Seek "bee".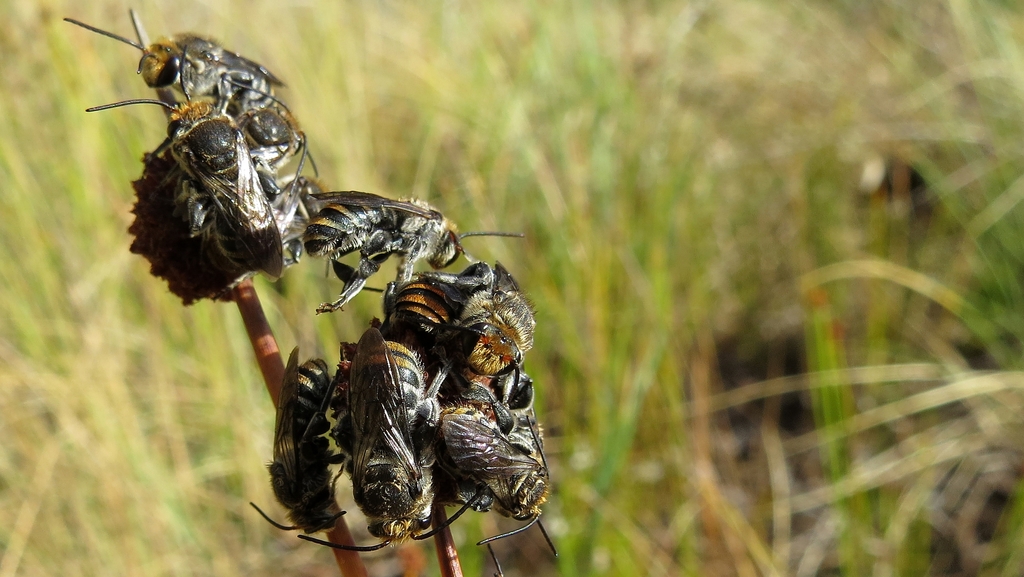
locate(394, 269, 532, 390).
